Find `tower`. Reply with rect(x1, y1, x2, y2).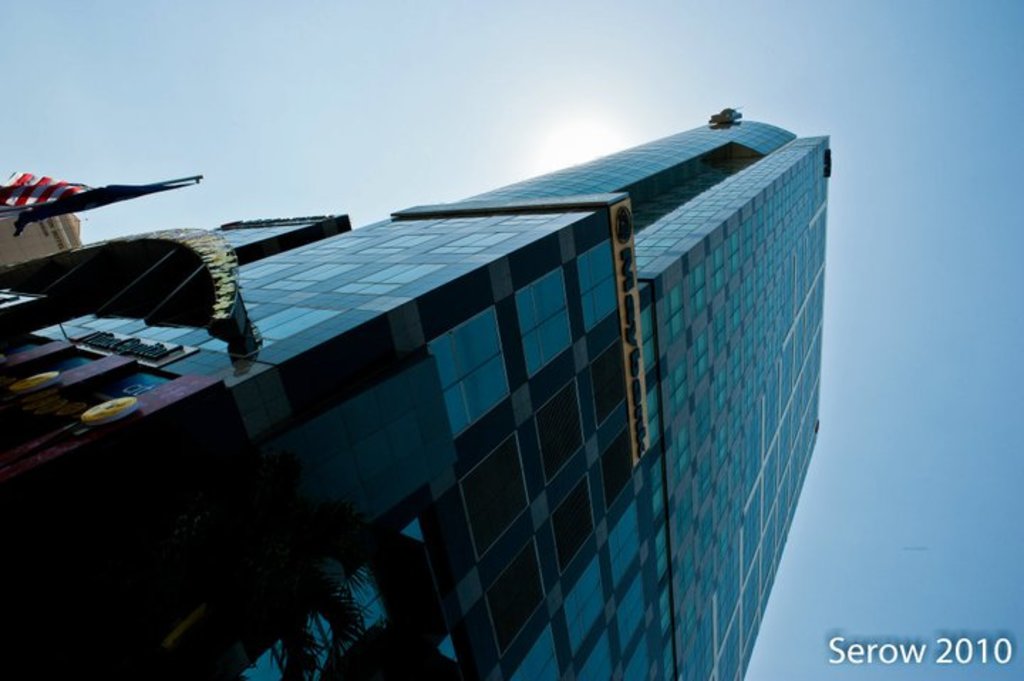
rect(0, 92, 822, 678).
